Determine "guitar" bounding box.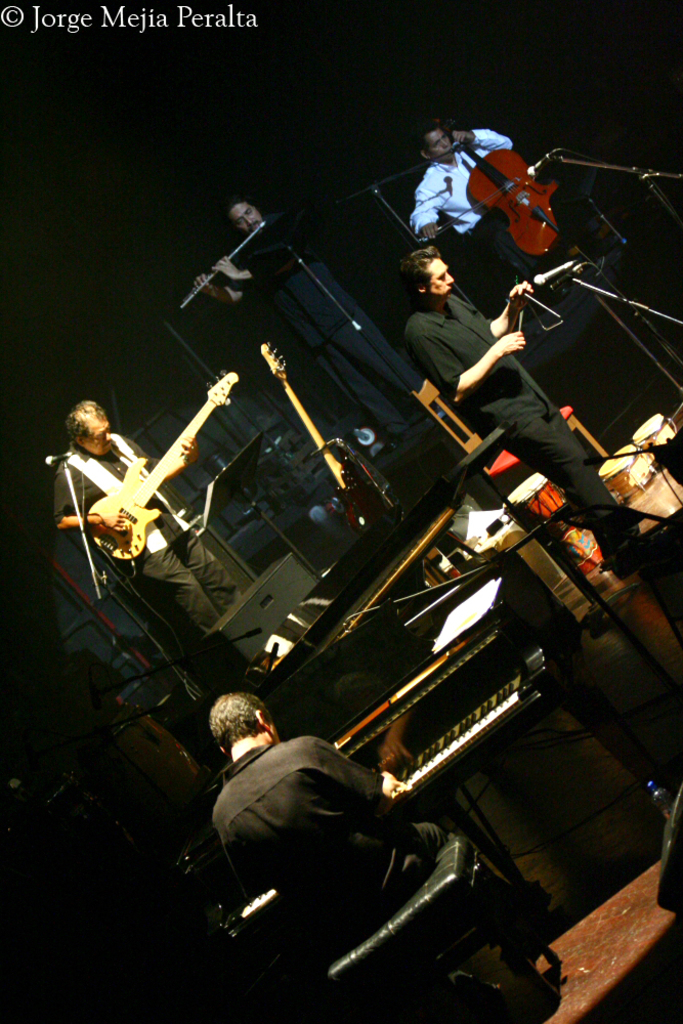
Determined: x1=59 y1=377 x2=233 y2=583.
